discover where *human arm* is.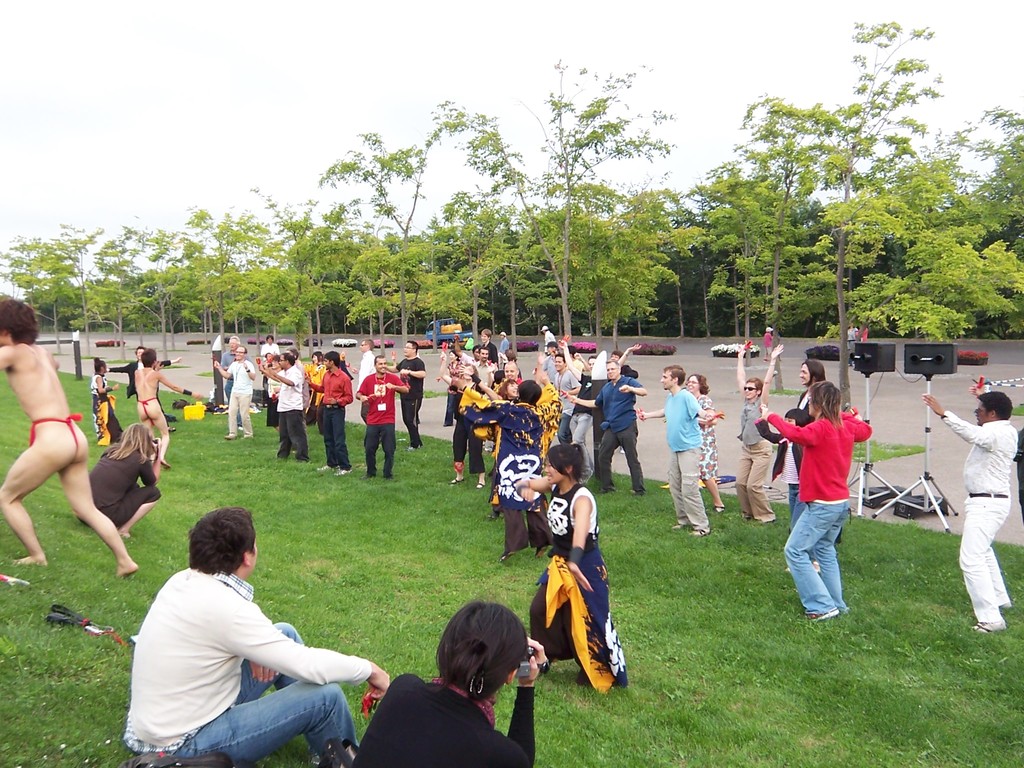
Discovered at bbox=(349, 365, 360, 372).
